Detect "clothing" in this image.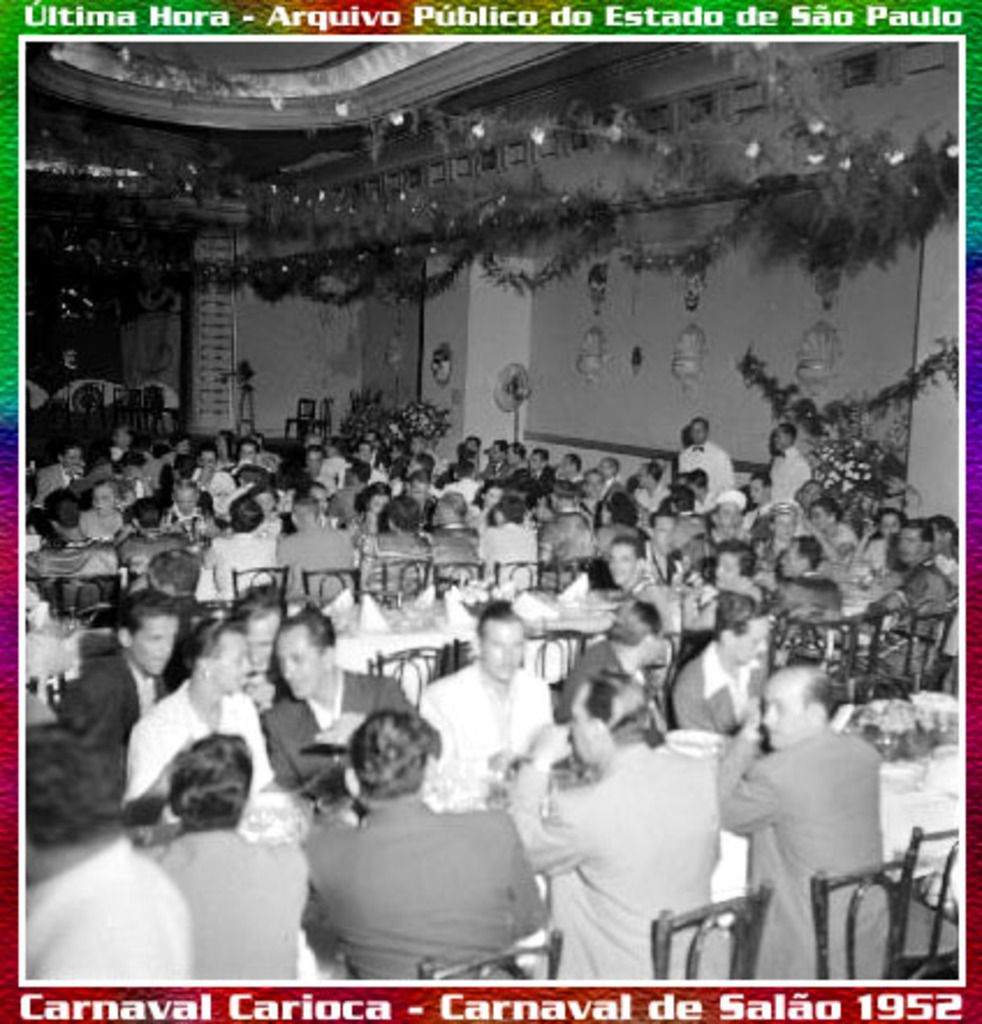
Detection: bbox=[234, 660, 278, 725].
